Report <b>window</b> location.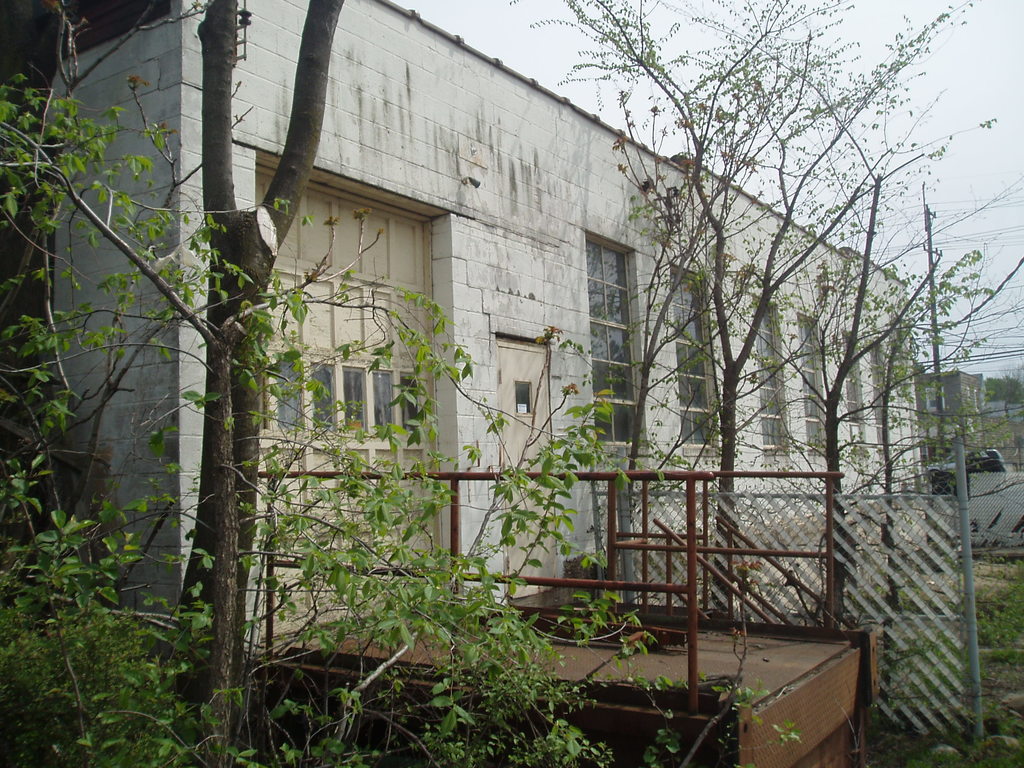
Report: <bbox>841, 329, 868, 458</bbox>.
